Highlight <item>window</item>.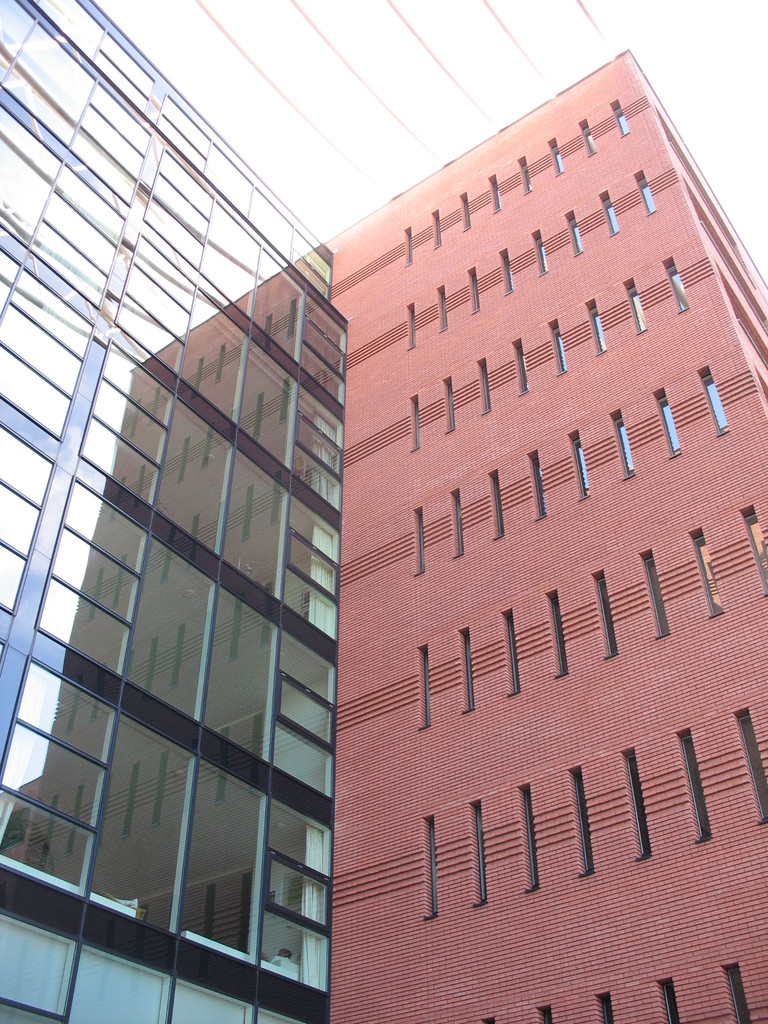
Highlighted region: region(494, 479, 505, 540).
